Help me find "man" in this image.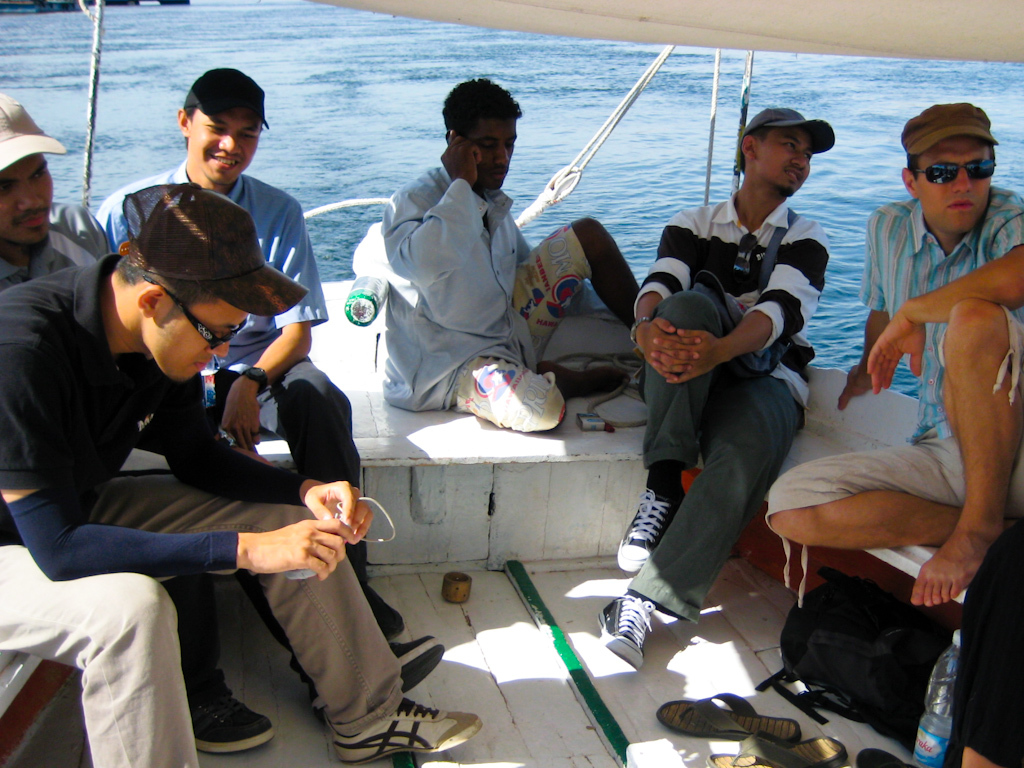
Found it: <bbox>93, 66, 408, 650</bbox>.
